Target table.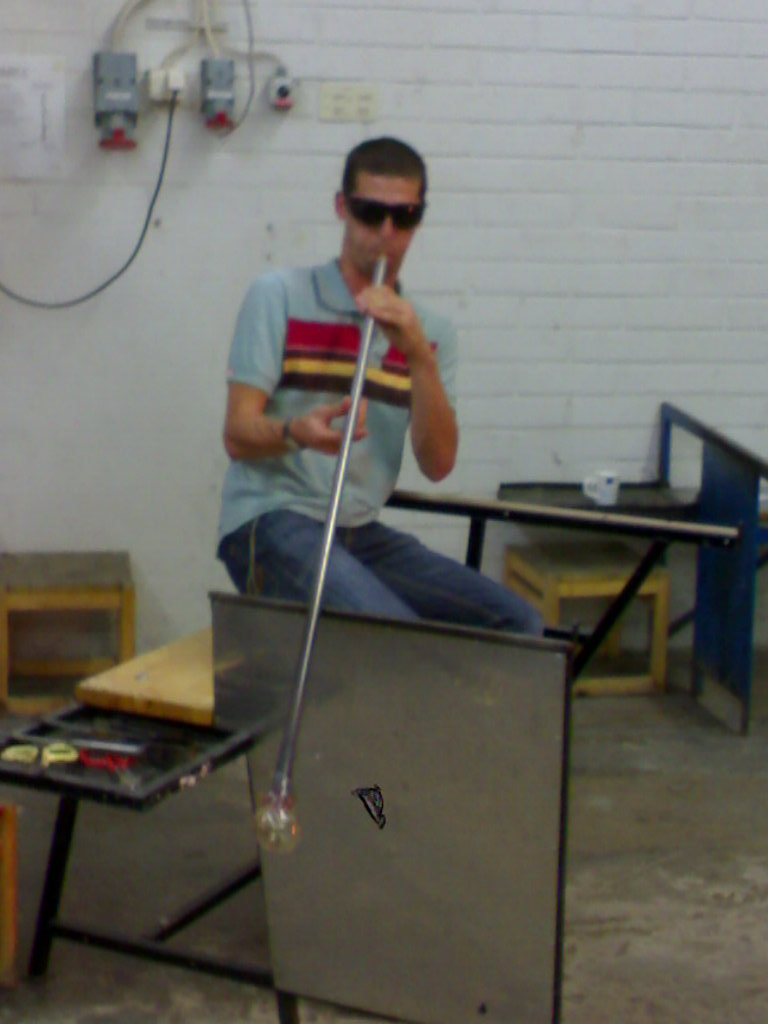
Target region: [left=0, top=549, right=130, bottom=673].
